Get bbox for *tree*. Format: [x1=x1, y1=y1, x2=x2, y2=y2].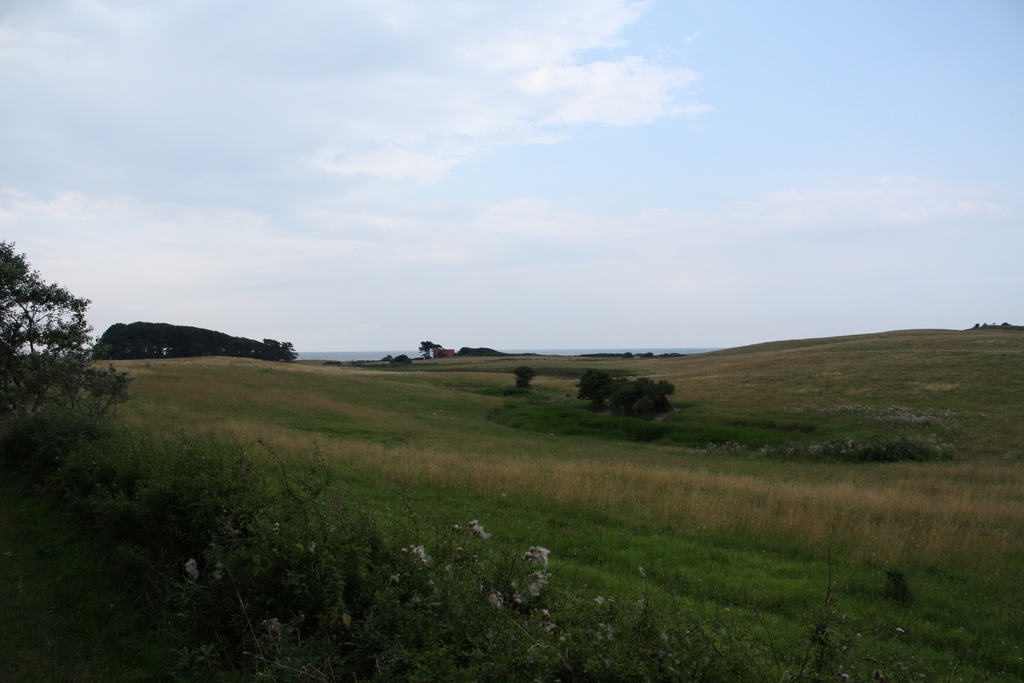
[x1=514, y1=365, x2=540, y2=391].
